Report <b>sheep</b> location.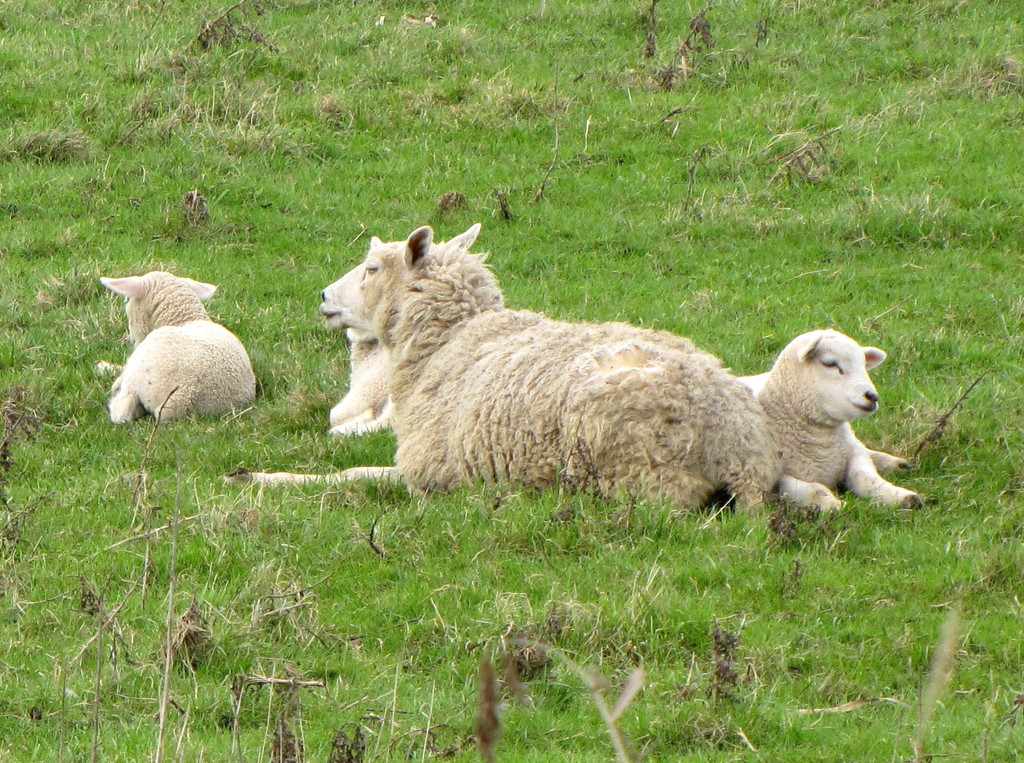
Report: select_region(221, 223, 770, 528).
